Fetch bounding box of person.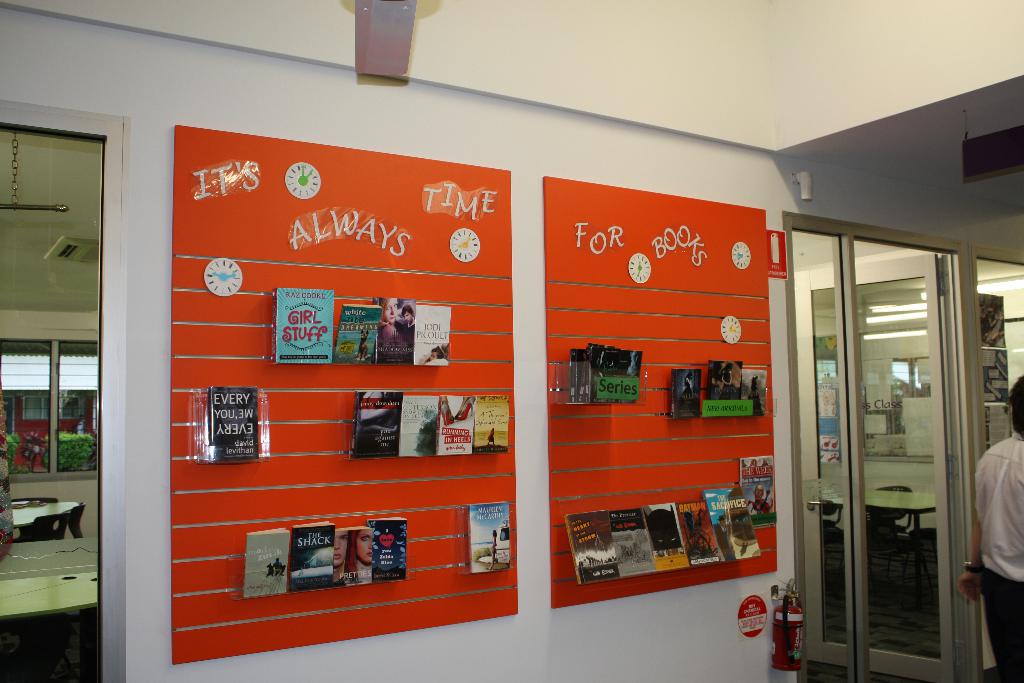
Bbox: rect(336, 527, 355, 584).
